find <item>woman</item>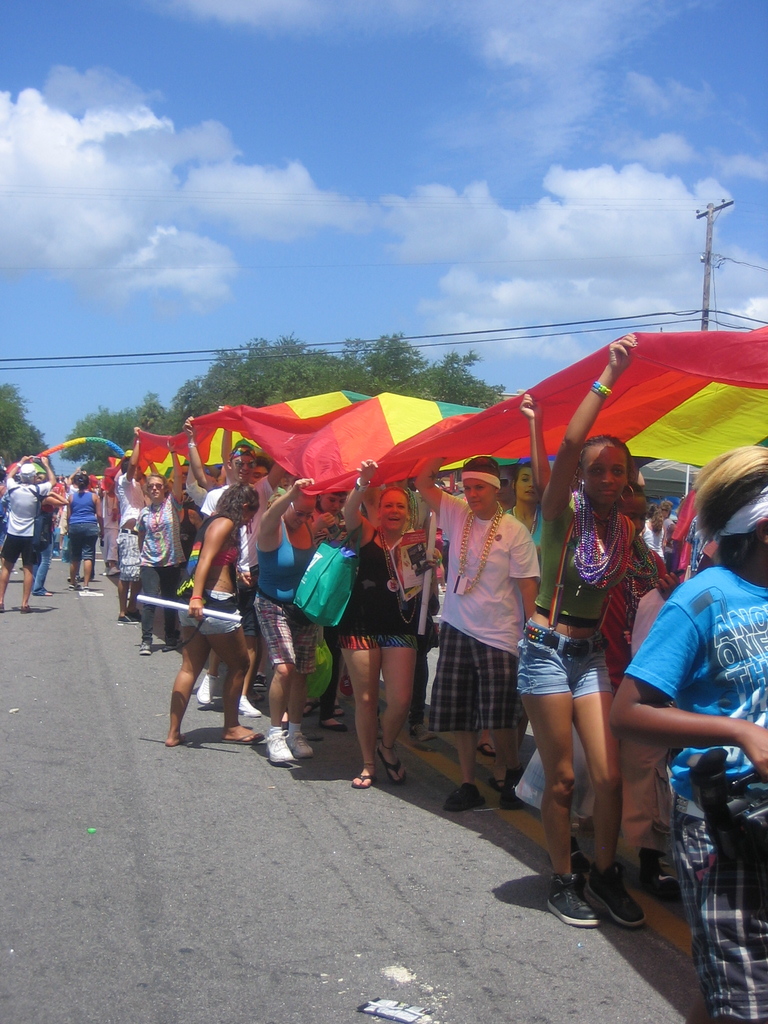
[321, 490, 347, 536]
